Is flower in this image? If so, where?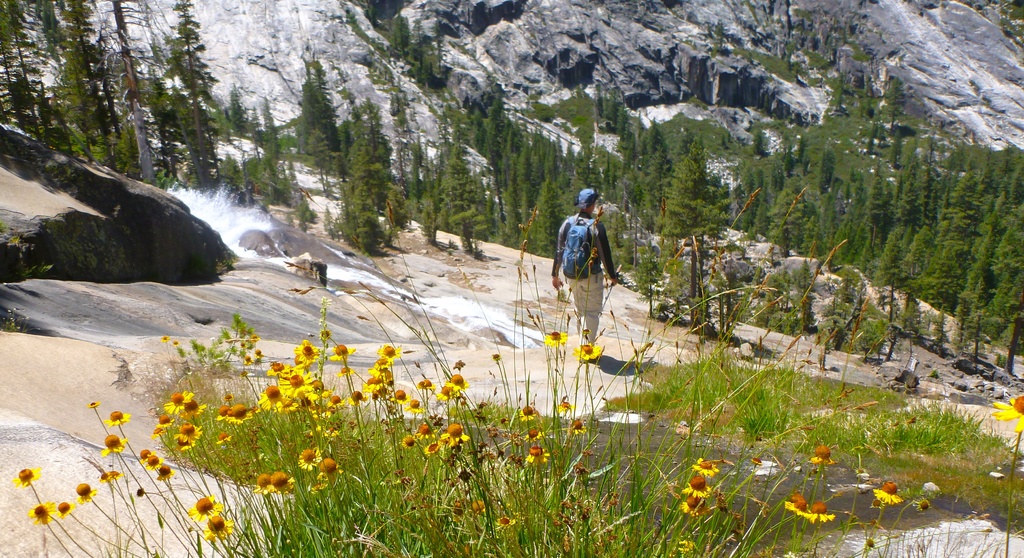
Yes, at <box>145,455,163,472</box>.
